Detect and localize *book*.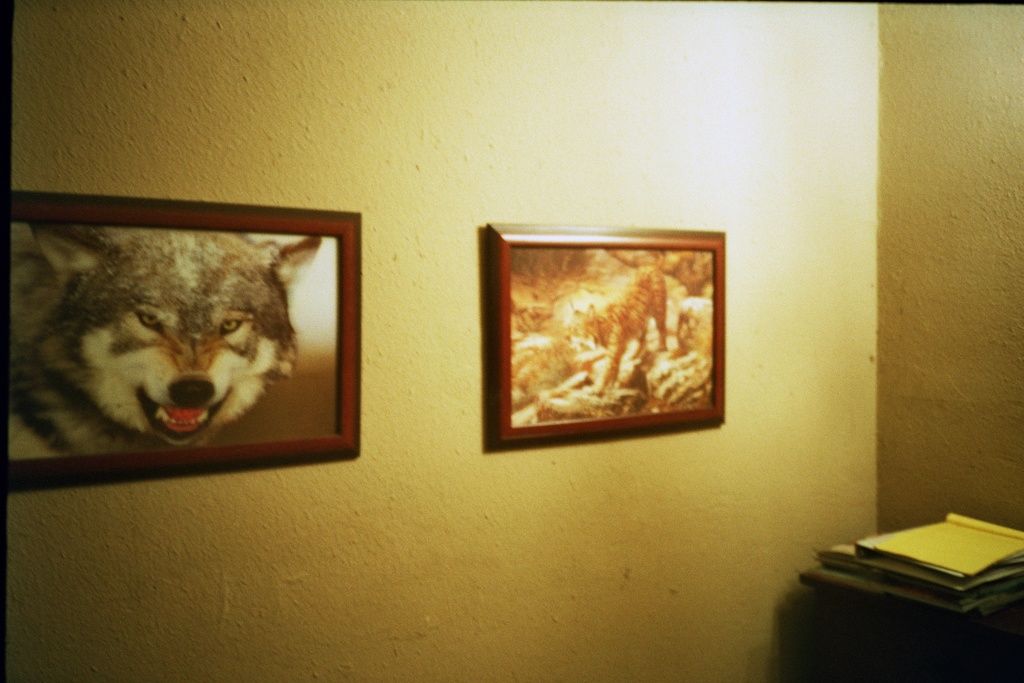
Localized at (874,511,1023,577).
